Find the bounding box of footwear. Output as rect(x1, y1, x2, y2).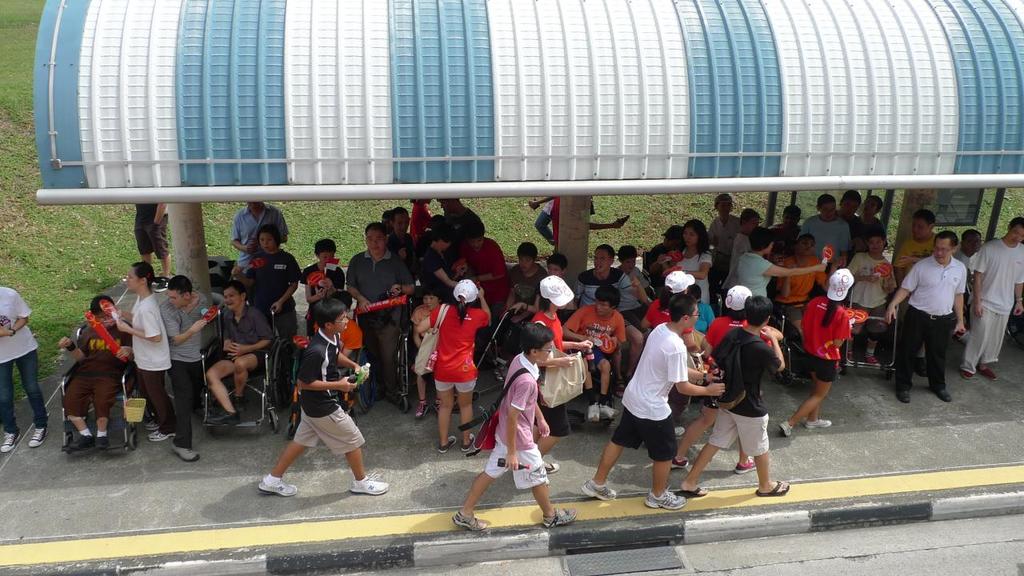
rect(675, 426, 687, 438).
